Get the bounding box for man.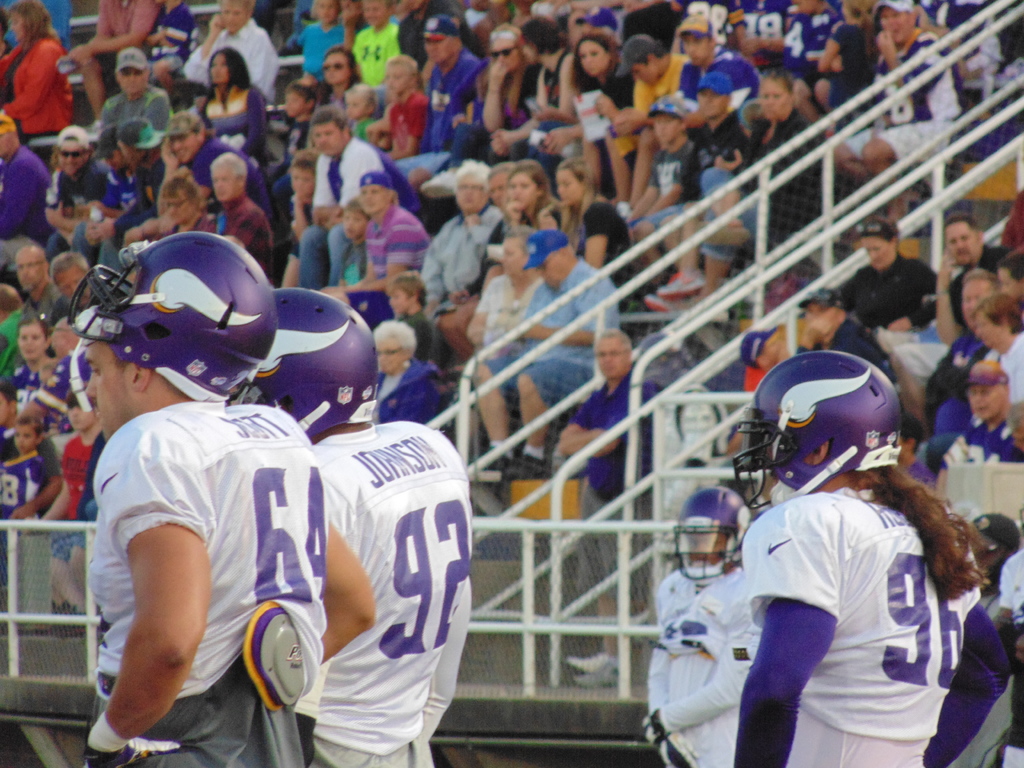
box=[298, 103, 423, 288].
